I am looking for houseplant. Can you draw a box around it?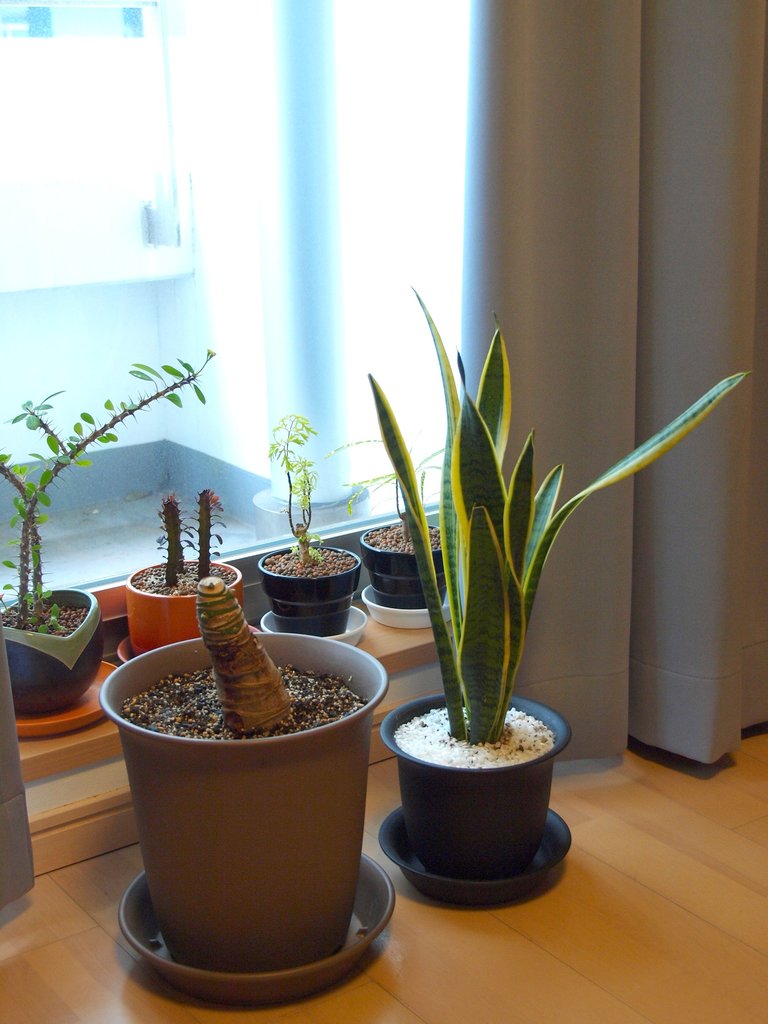
Sure, the bounding box is (x1=259, y1=406, x2=371, y2=652).
